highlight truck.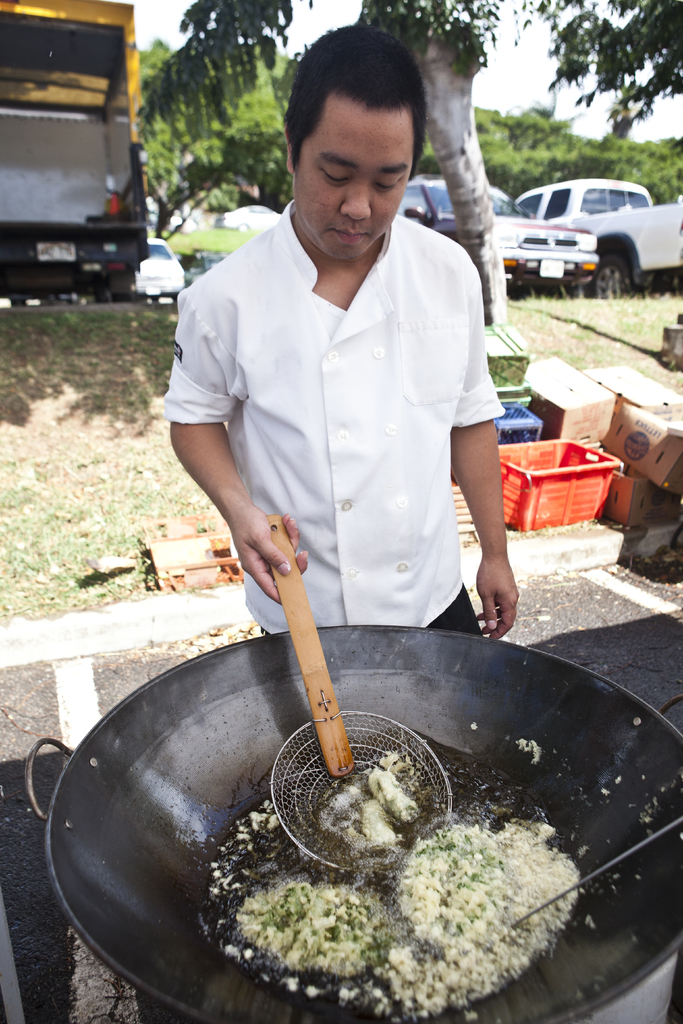
Highlighted region: left=507, top=172, right=682, bottom=311.
